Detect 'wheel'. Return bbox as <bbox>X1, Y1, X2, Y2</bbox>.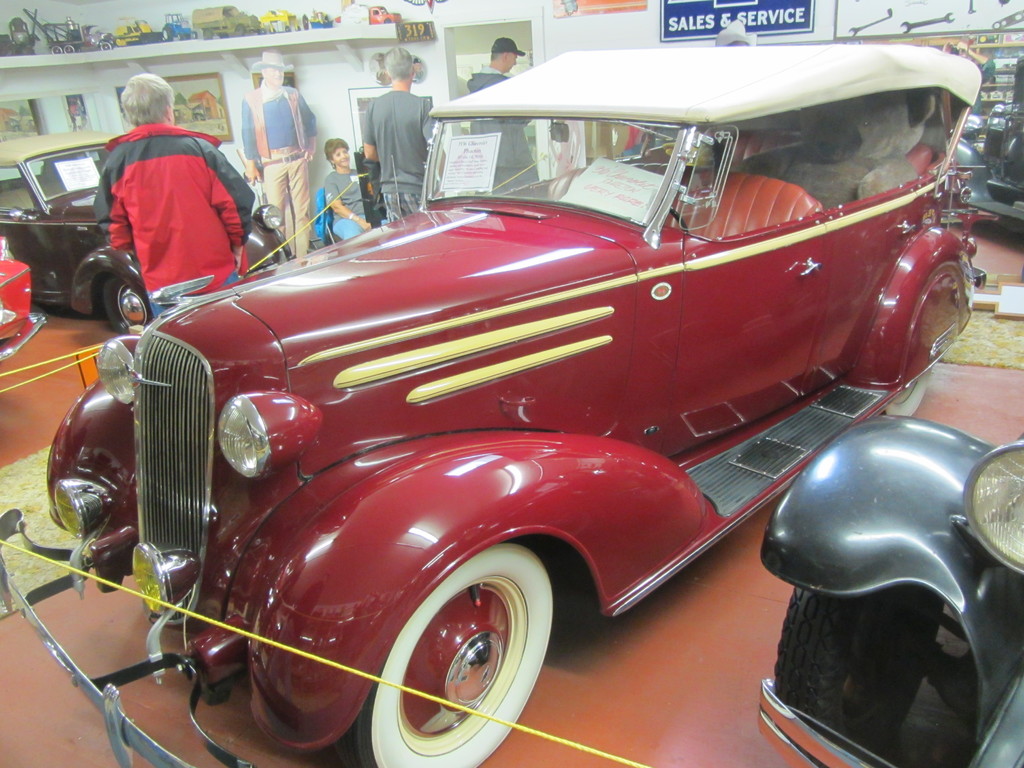
<bbox>338, 541, 554, 767</bbox>.
